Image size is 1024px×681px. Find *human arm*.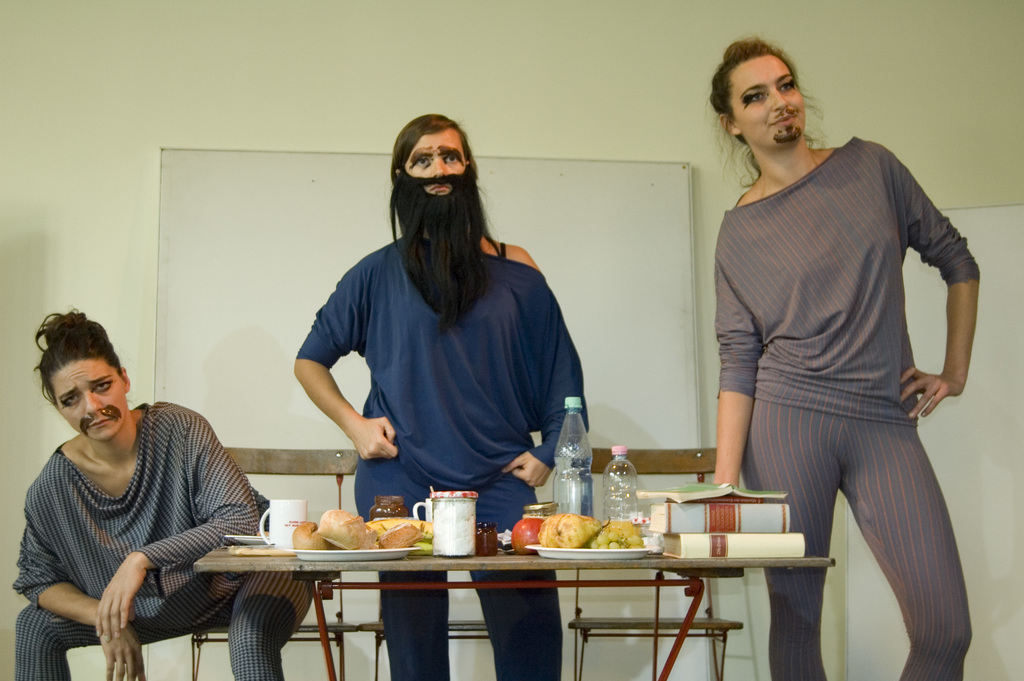
[left=93, top=412, right=257, bottom=642].
